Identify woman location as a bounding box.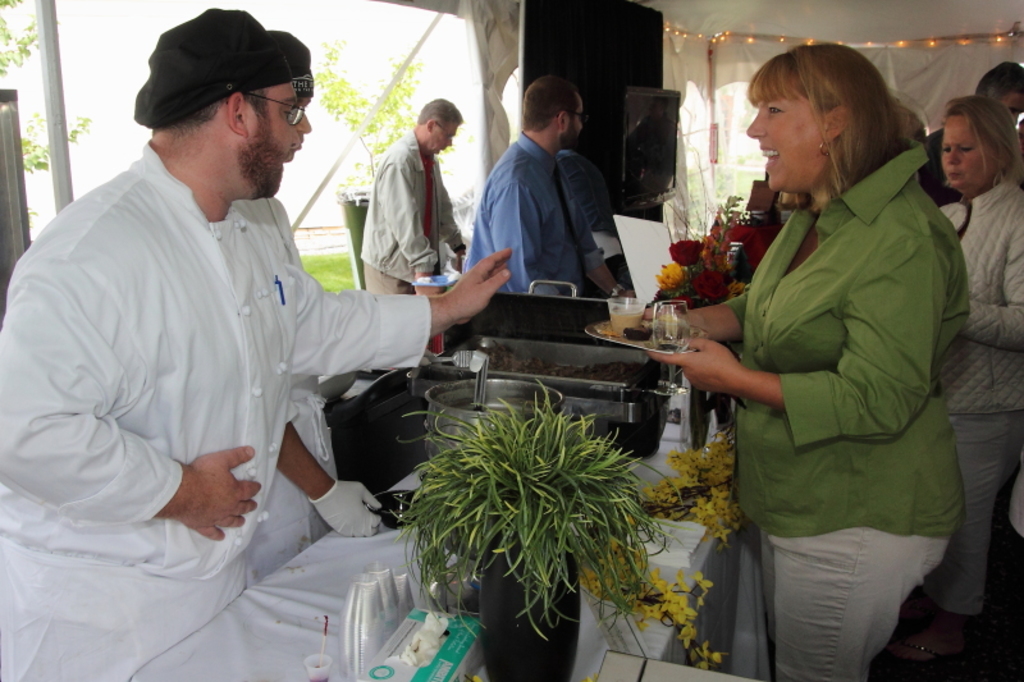
left=685, top=26, right=982, bottom=681.
